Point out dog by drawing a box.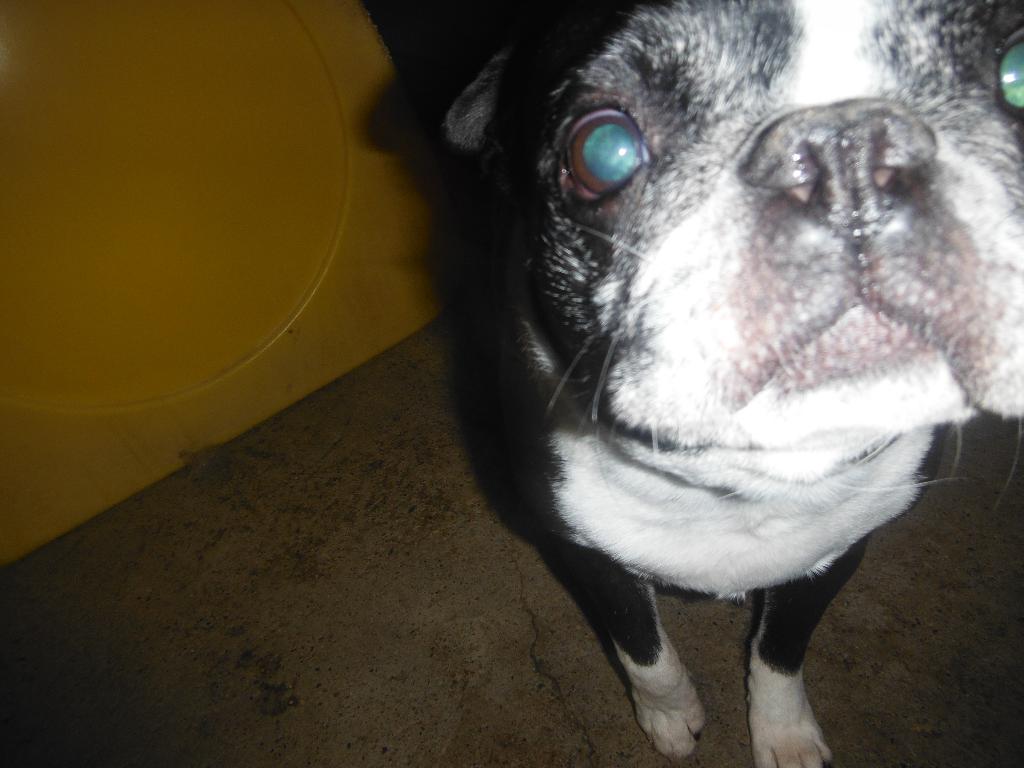
Rect(448, 0, 1022, 767).
